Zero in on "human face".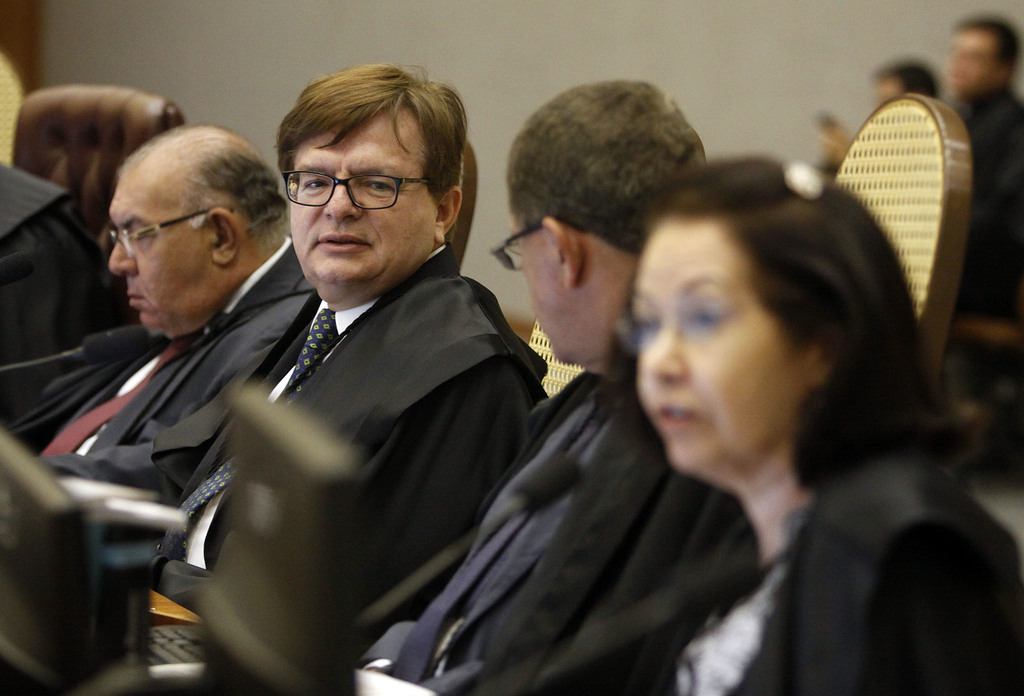
Zeroed in: bbox(511, 224, 568, 358).
